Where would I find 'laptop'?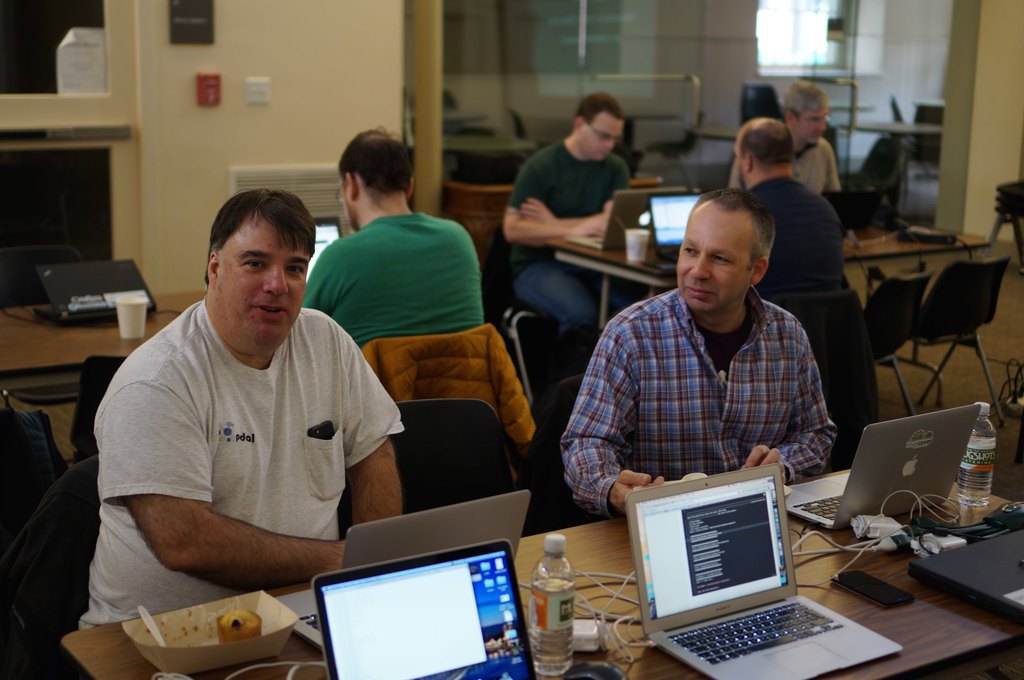
At bbox=[33, 260, 158, 323].
